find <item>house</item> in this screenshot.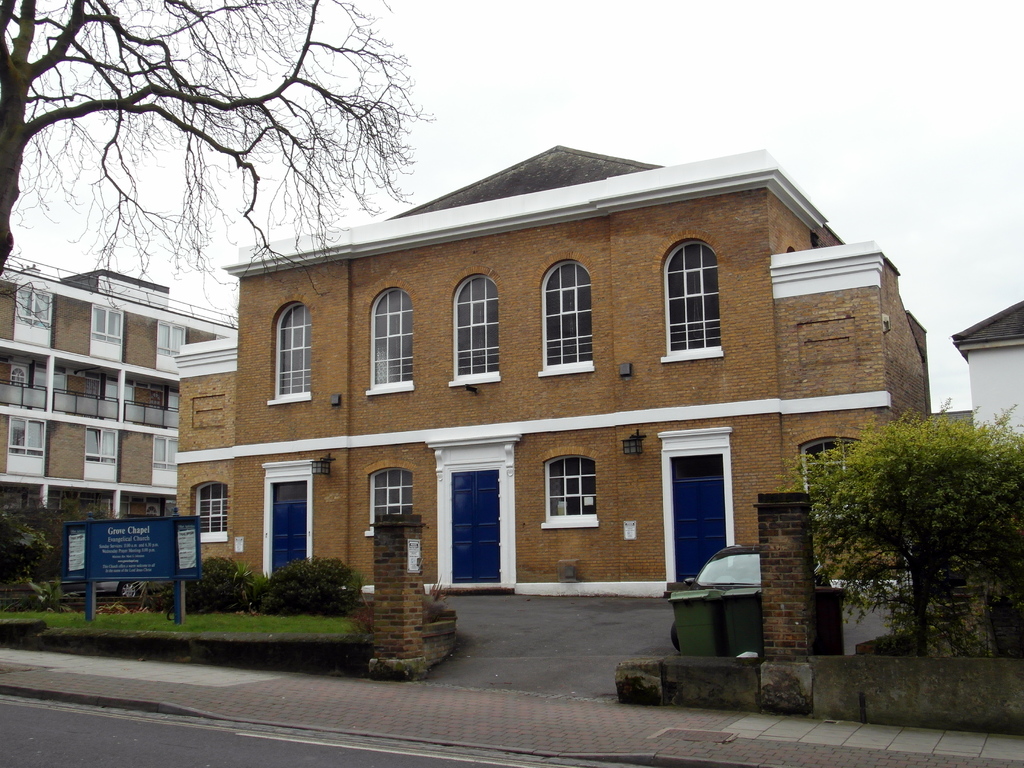
The bounding box for <item>house</item> is 0:244:236:582.
